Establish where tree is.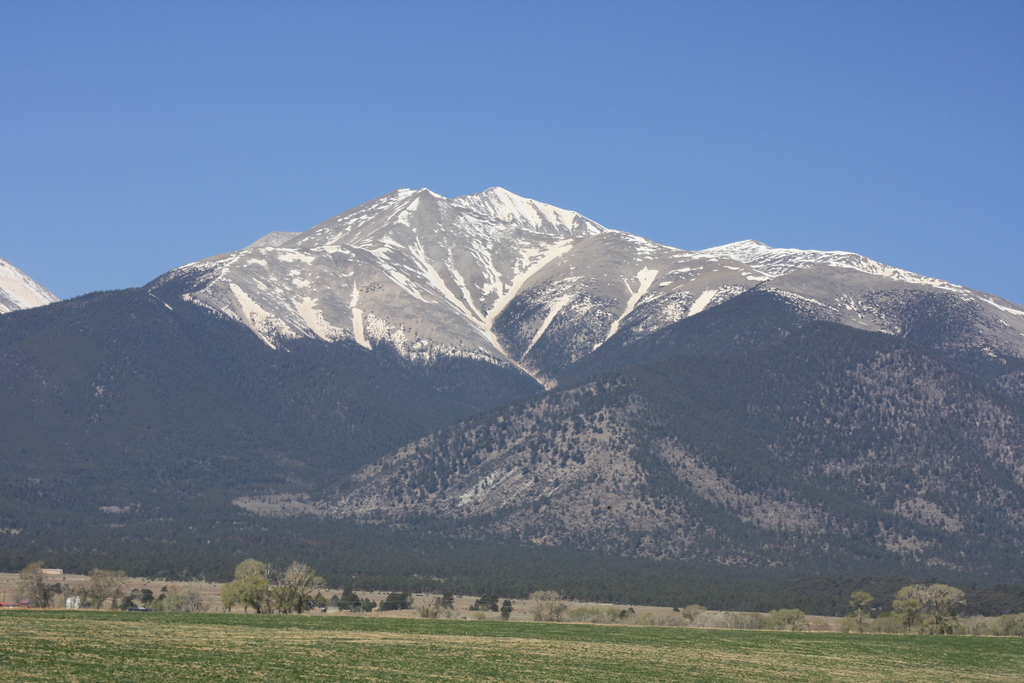
Established at [left=471, top=593, right=500, bottom=611].
